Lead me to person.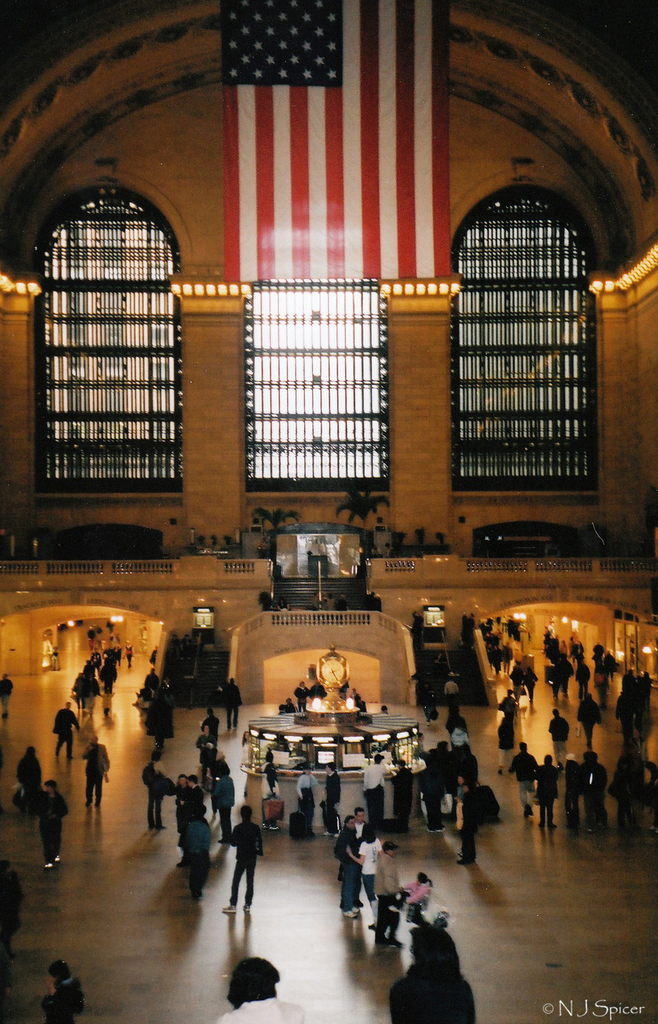
Lead to [391,764,418,833].
